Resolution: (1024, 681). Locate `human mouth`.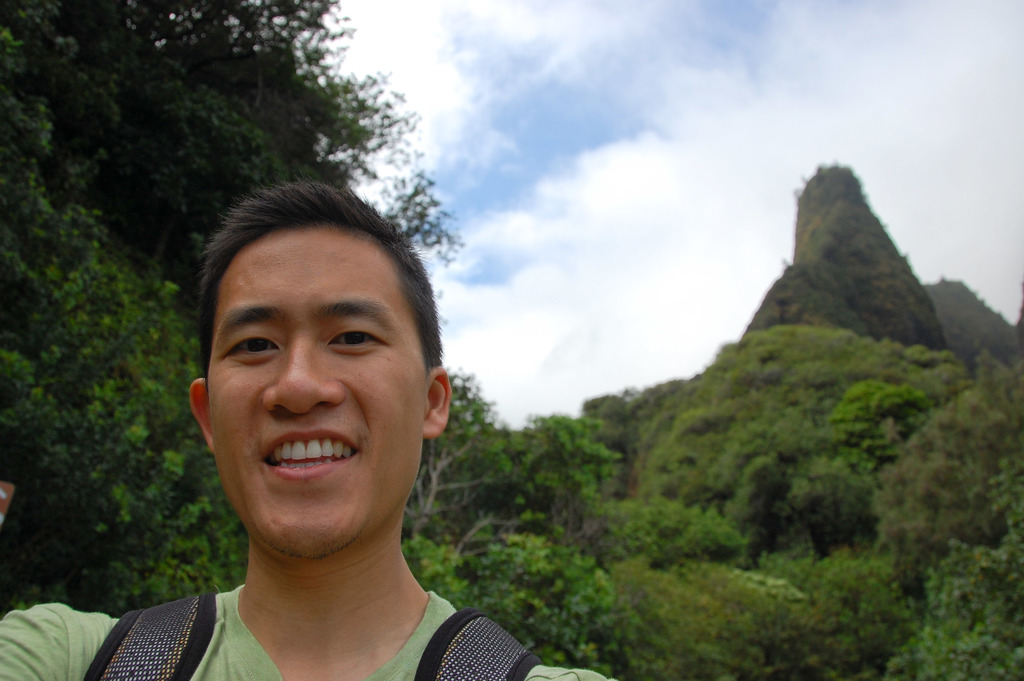
bbox=(258, 428, 365, 480).
